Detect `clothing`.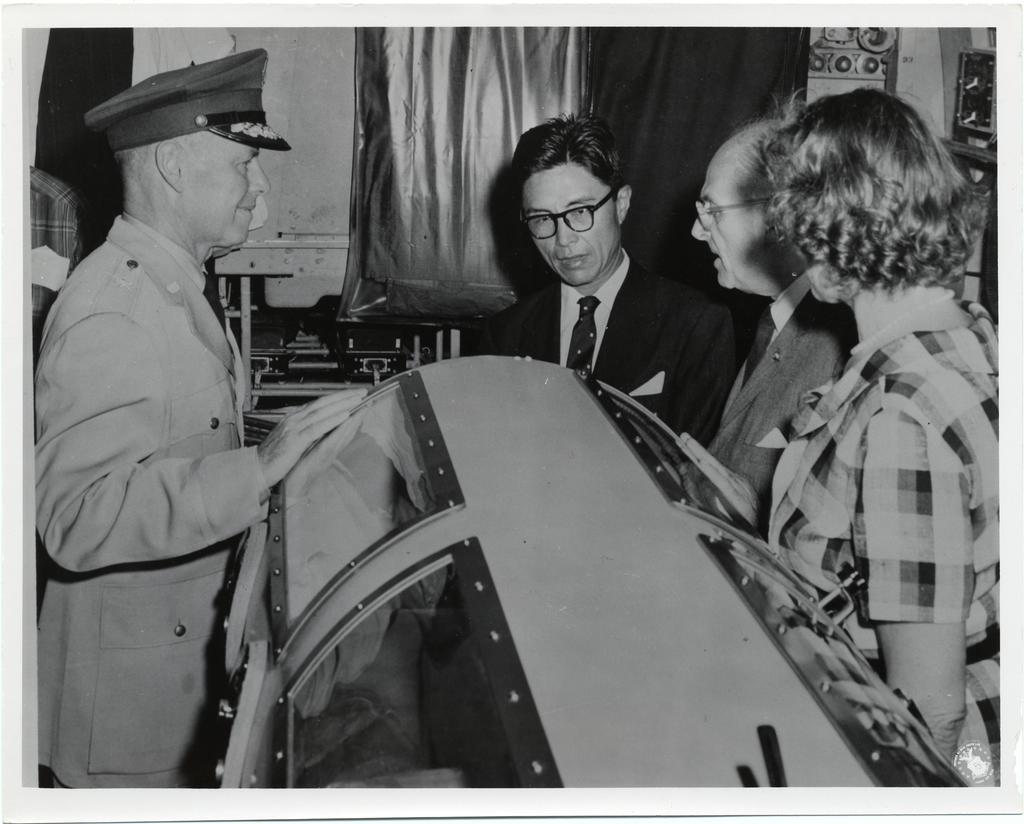
Detected at l=27, t=124, r=323, b=765.
